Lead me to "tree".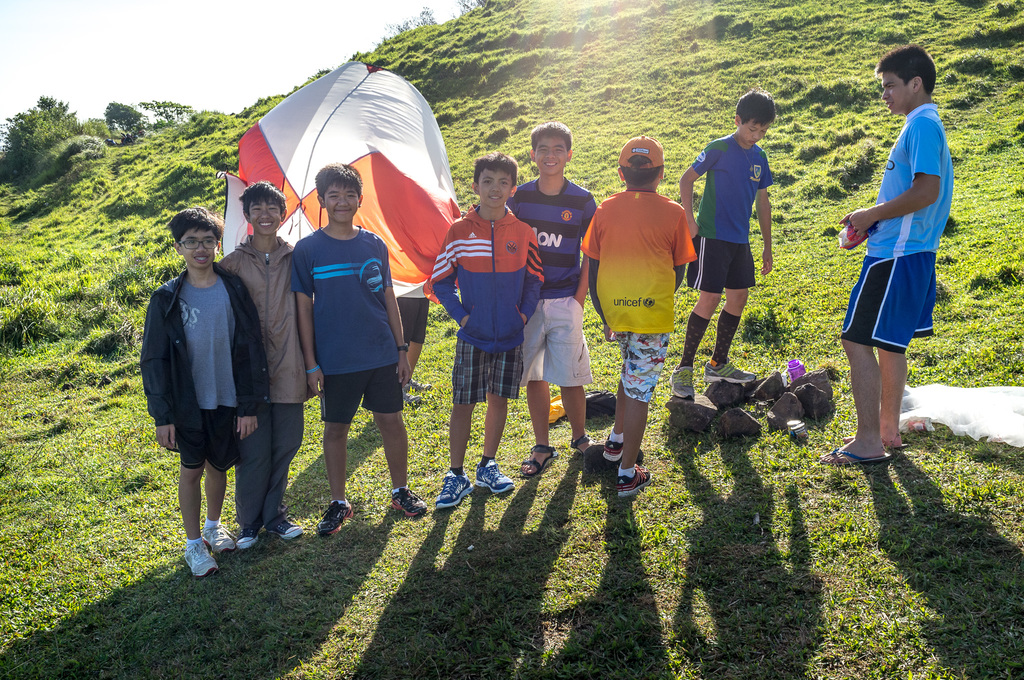
Lead to BBox(95, 102, 149, 133).
